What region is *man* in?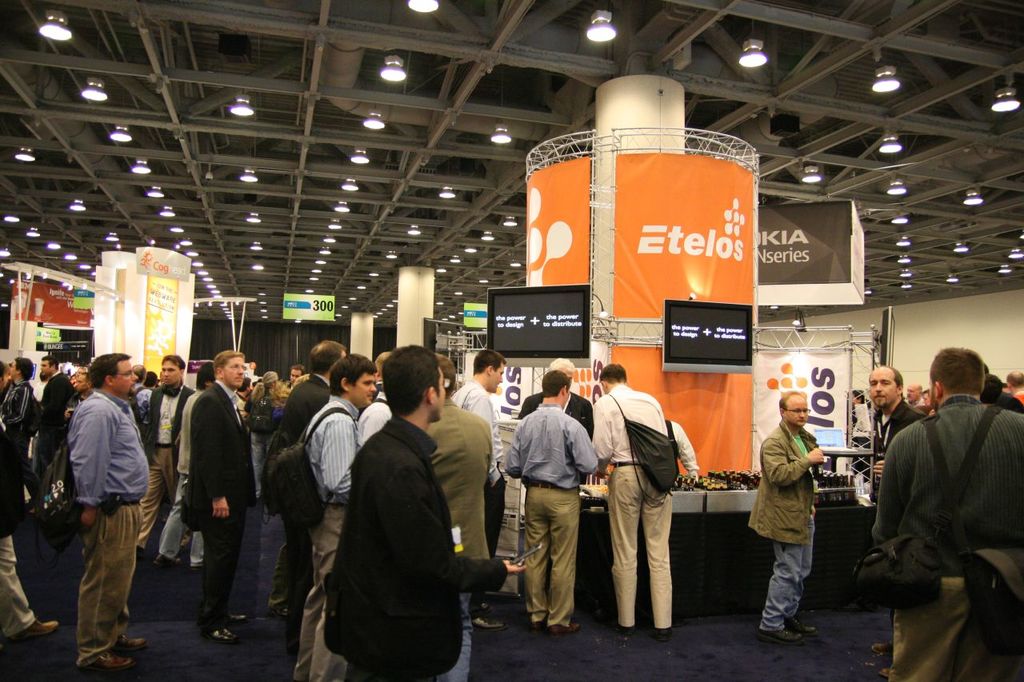
box=[122, 346, 194, 557].
